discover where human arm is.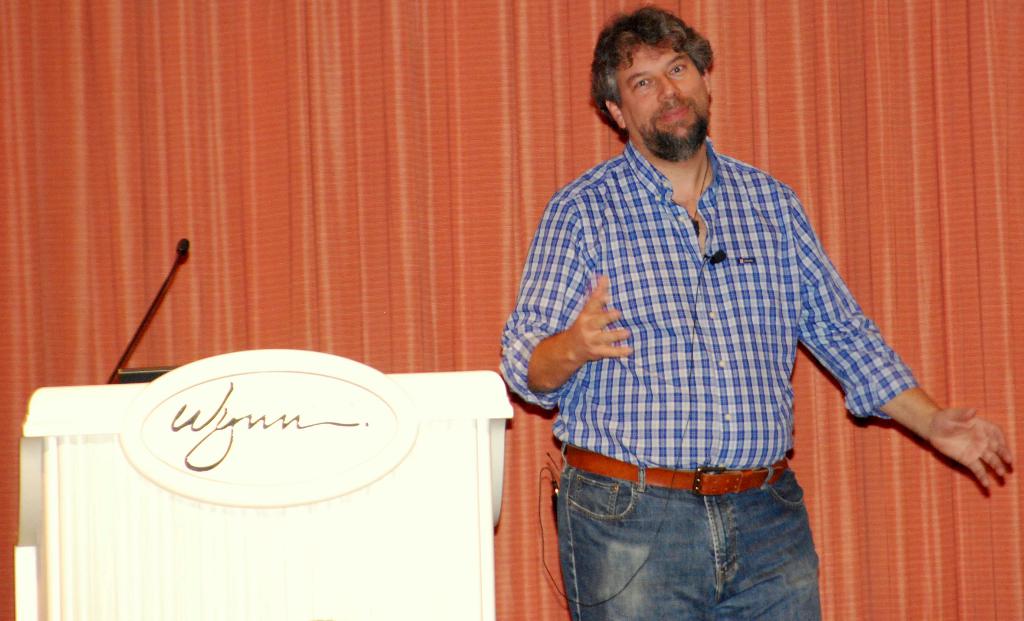
Discovered at region(493, 191, 636, 414).
